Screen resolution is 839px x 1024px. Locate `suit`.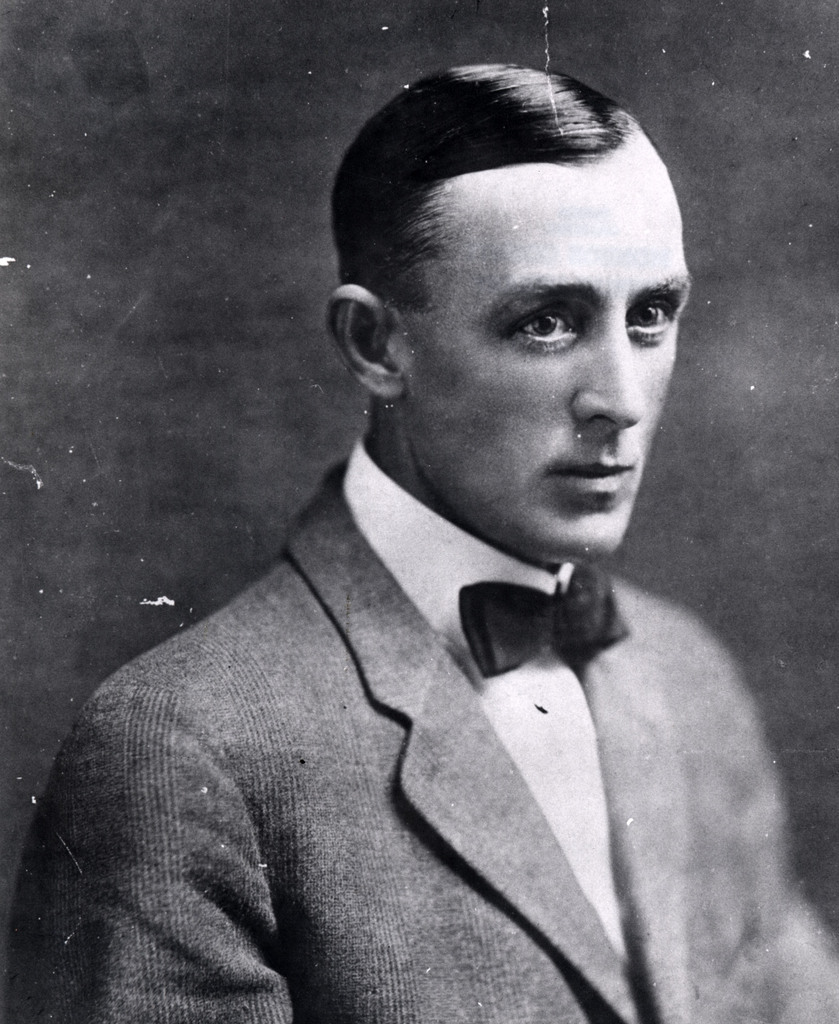
box(17, 462, 778, 1005).
